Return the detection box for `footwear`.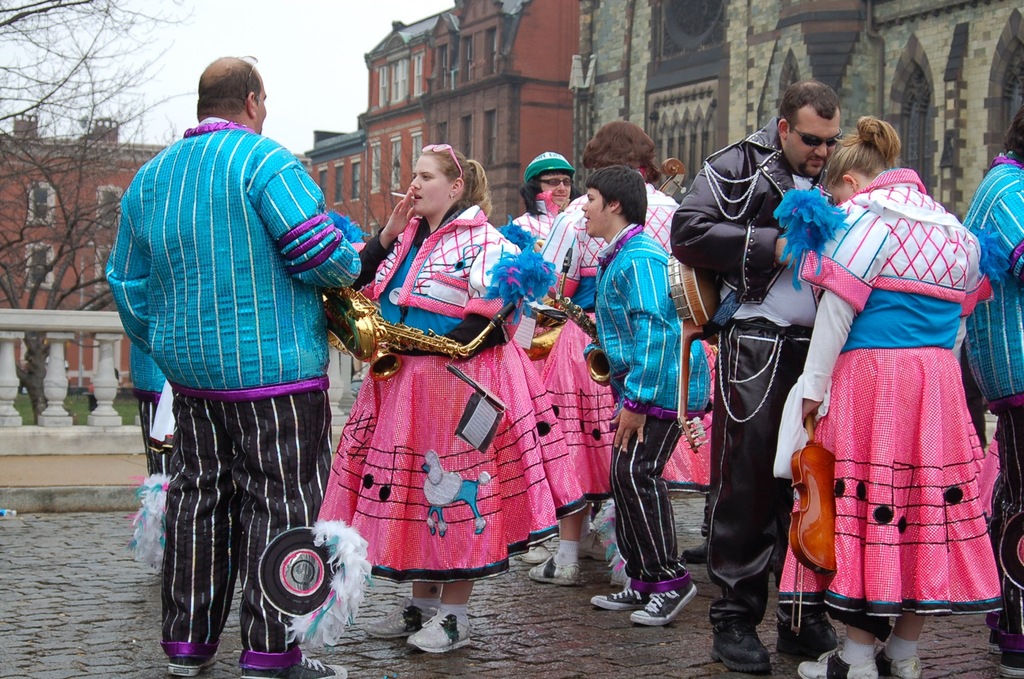
BBox(989, 654, 1023, 678).
